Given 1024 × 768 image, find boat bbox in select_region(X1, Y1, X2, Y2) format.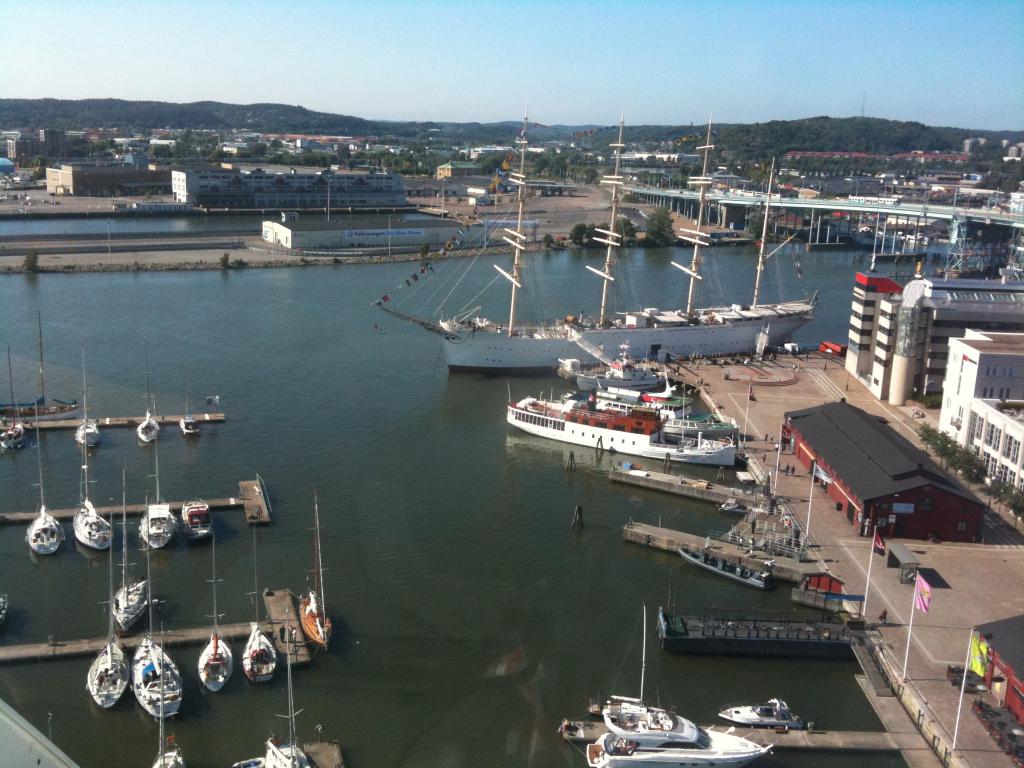
select_region(173, 409, 204, 438).
